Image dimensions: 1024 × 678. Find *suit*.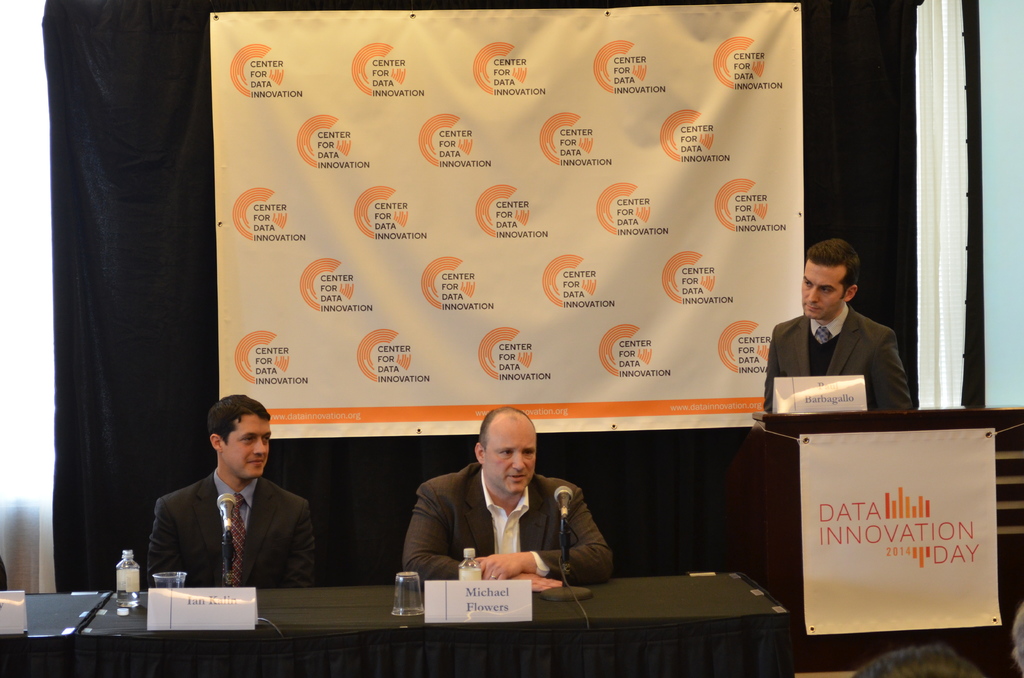
rect(135, 437, 317, 607).
